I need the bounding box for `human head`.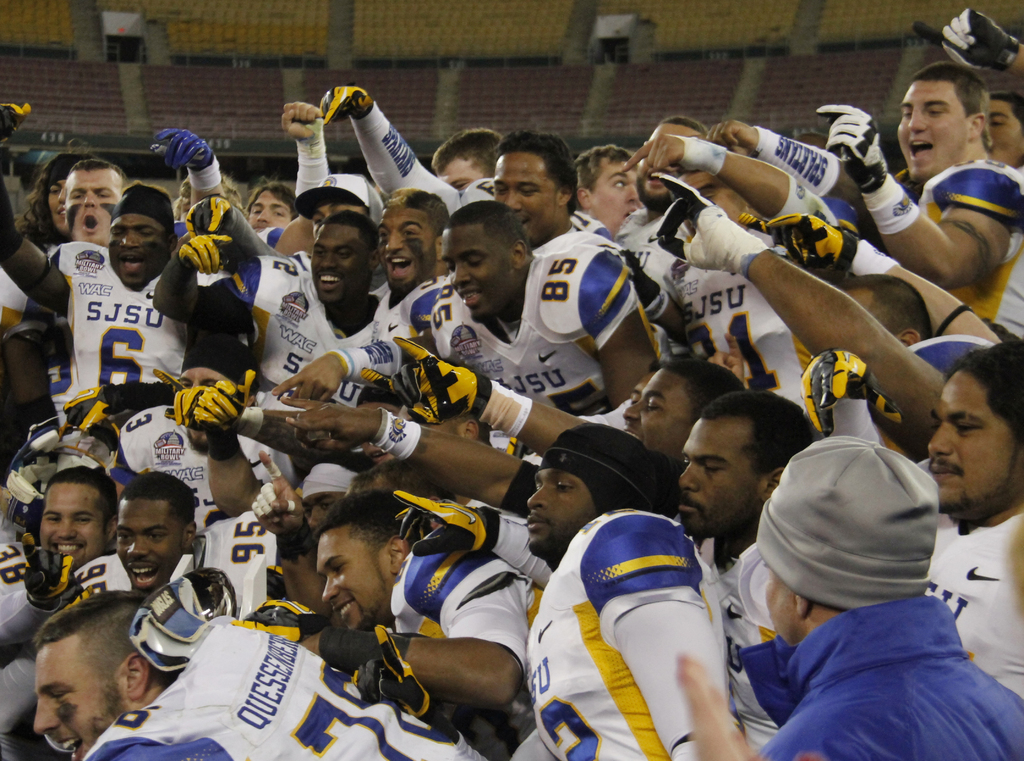
Here it is: 35:149:93:226.
